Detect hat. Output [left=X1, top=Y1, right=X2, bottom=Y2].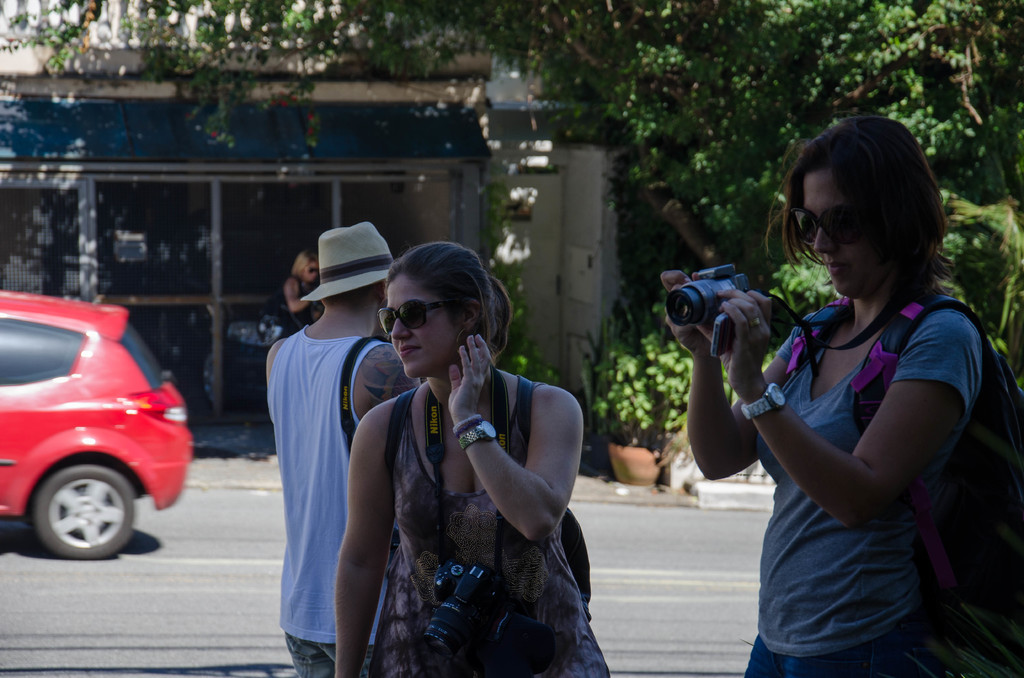
[left=299, top=220, right=394, bottom=302].
